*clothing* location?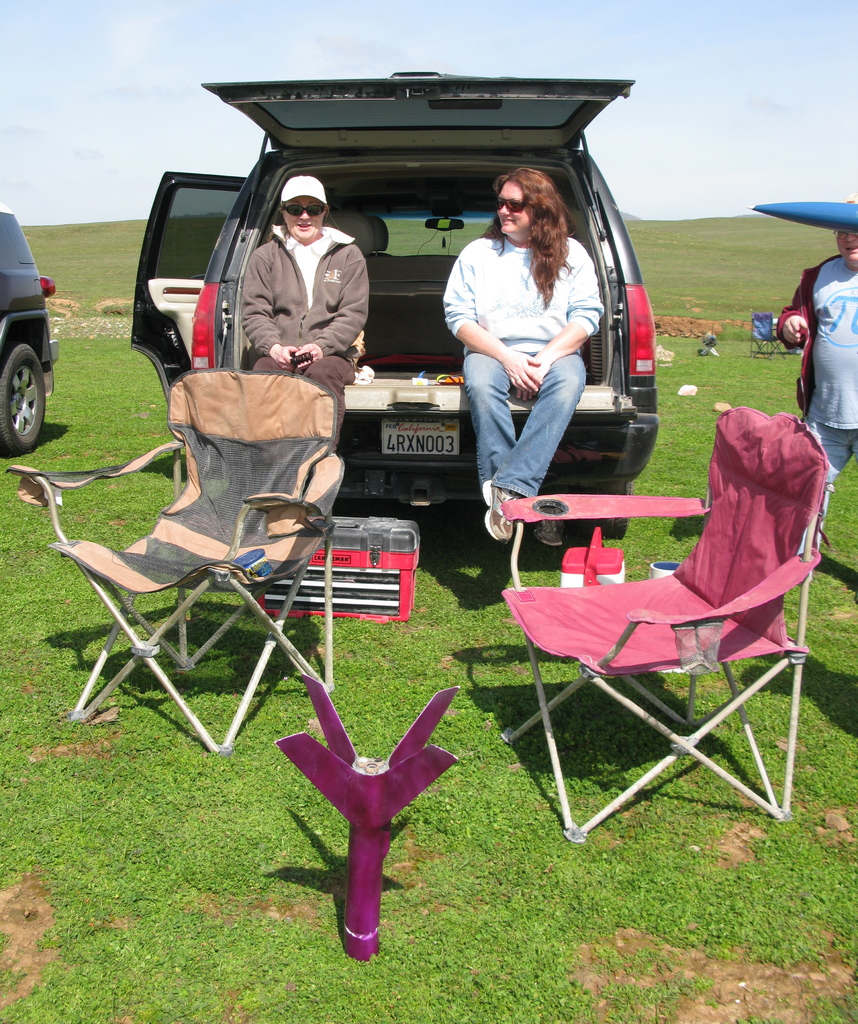
(x1=241, y1=221, x2=369, y2=450)
